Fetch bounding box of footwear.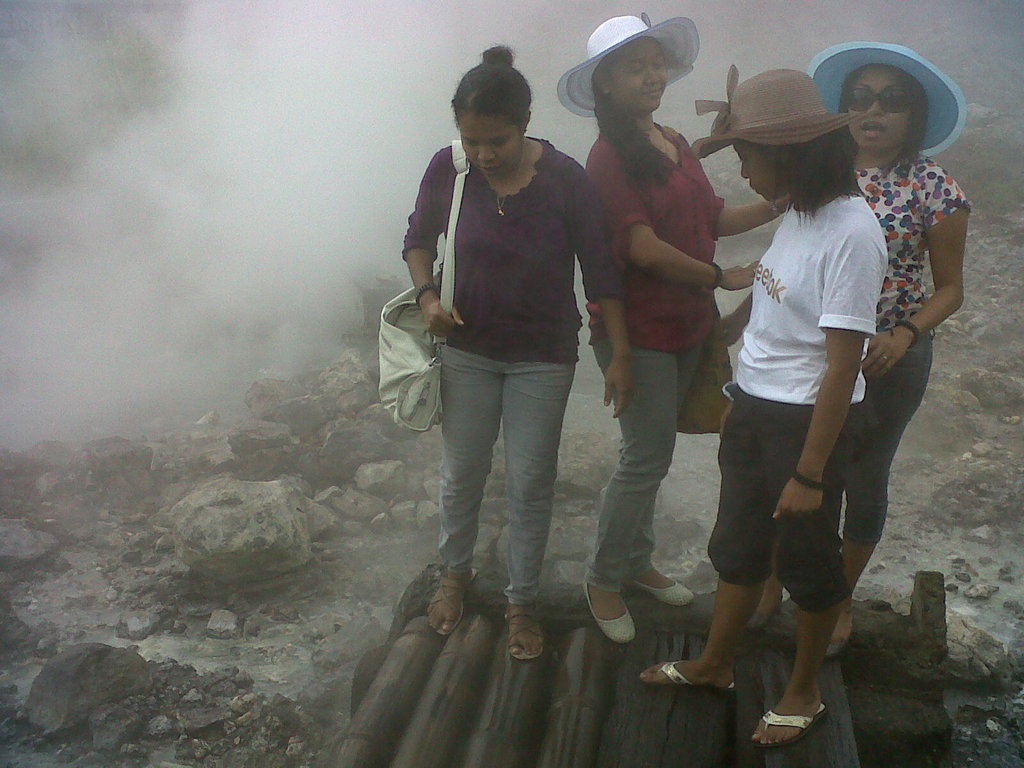
Bbox: <bbox>636, 663, 738, 692</bbox>.
